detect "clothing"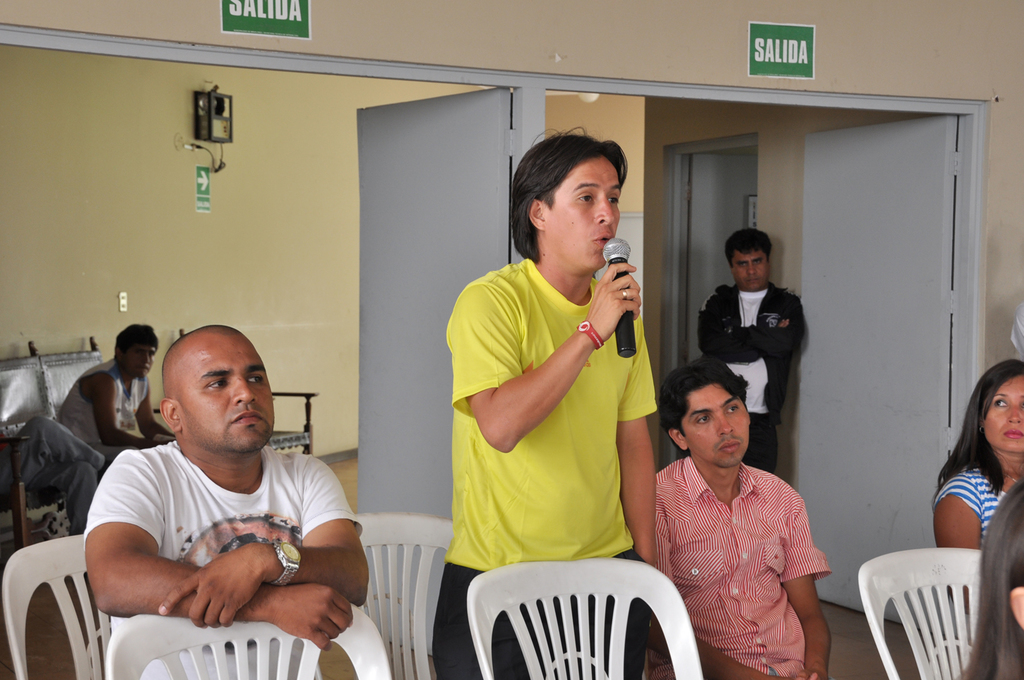
box(83, 439, 355, 634)
